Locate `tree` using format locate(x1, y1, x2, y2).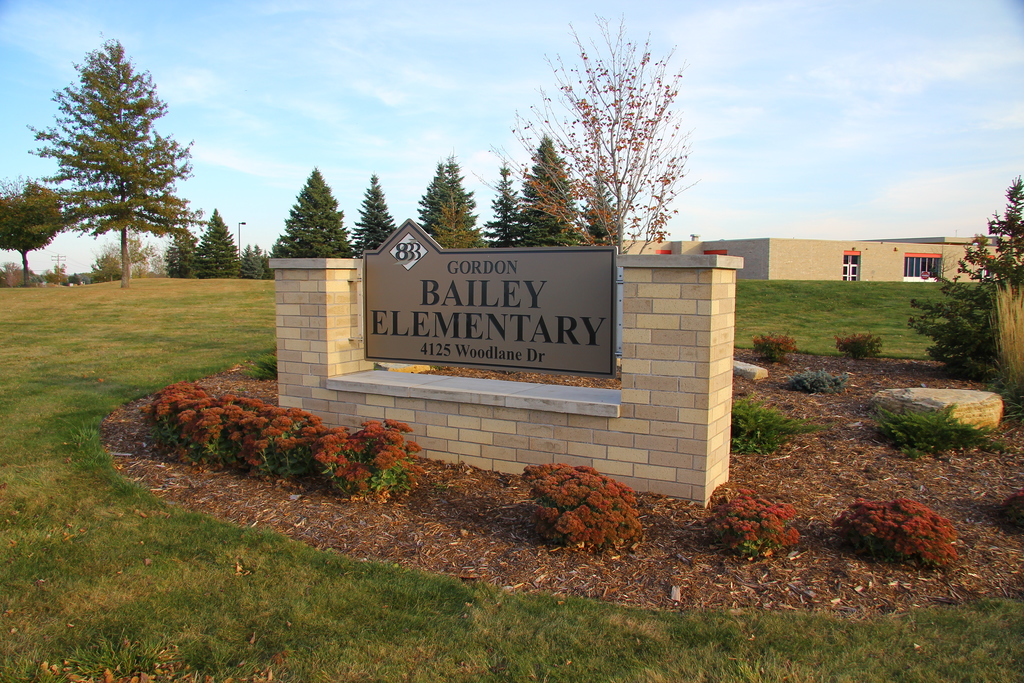
locate(38, 37, 191, 293).
